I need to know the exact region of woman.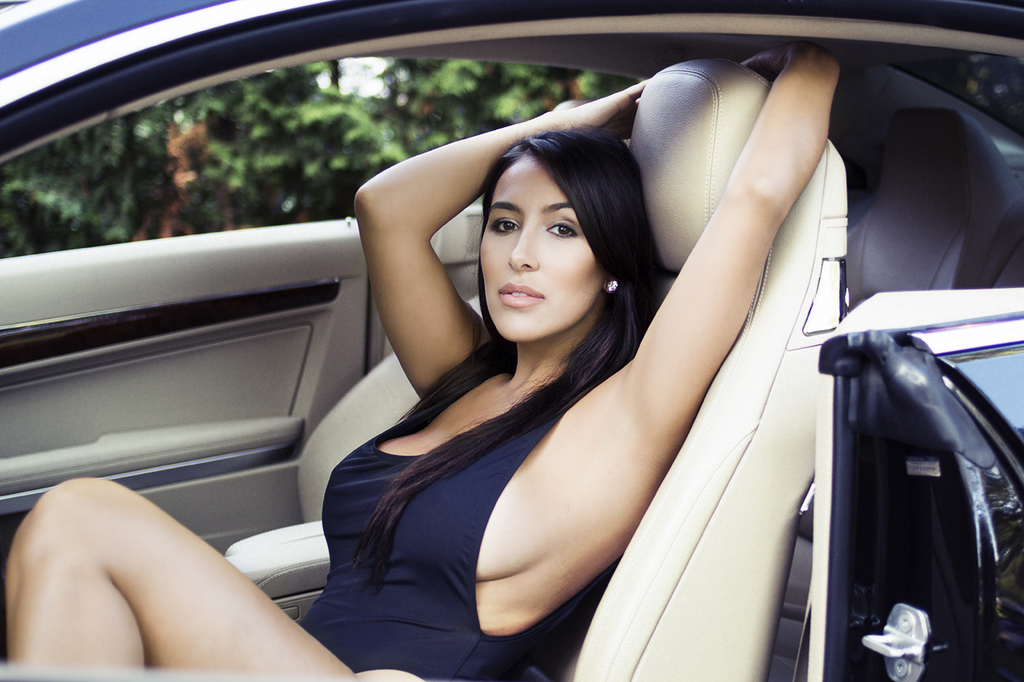
Region: box(0, 42, 844, 681).
